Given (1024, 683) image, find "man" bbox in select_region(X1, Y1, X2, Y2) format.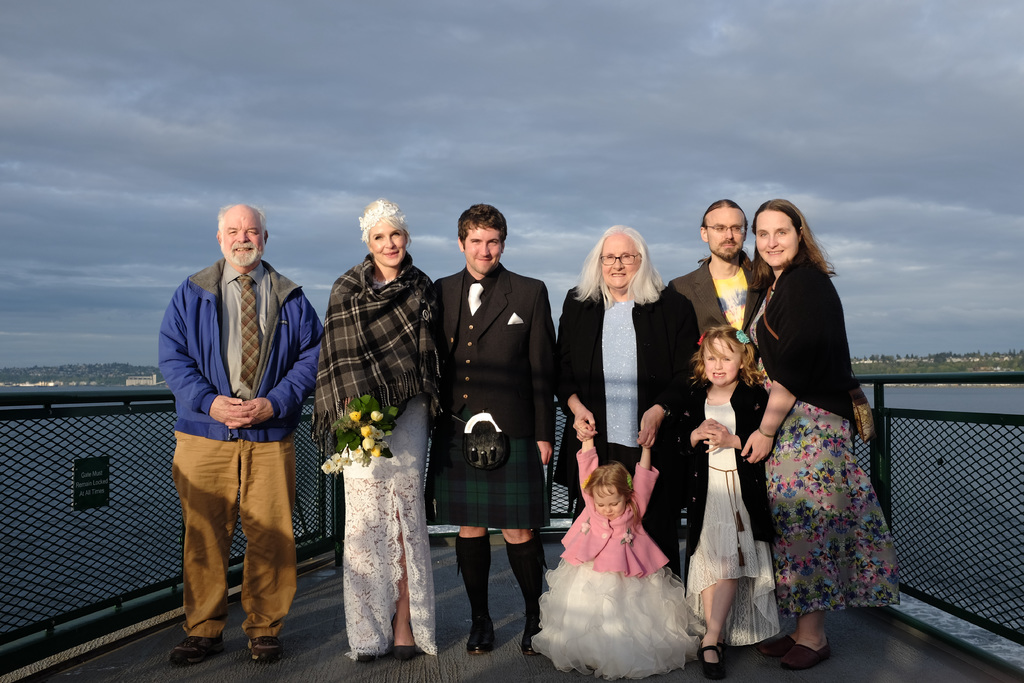
select_region(432, 197, 556, 658).
